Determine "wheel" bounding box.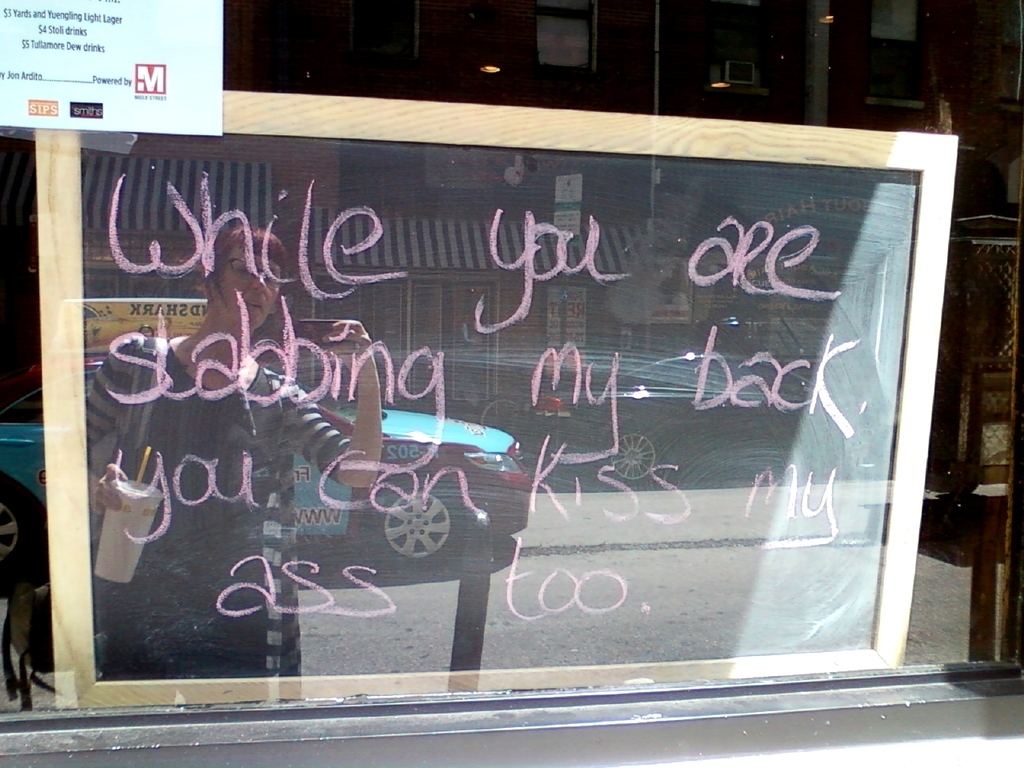
Determined: region(368, 486, 456, 563).
